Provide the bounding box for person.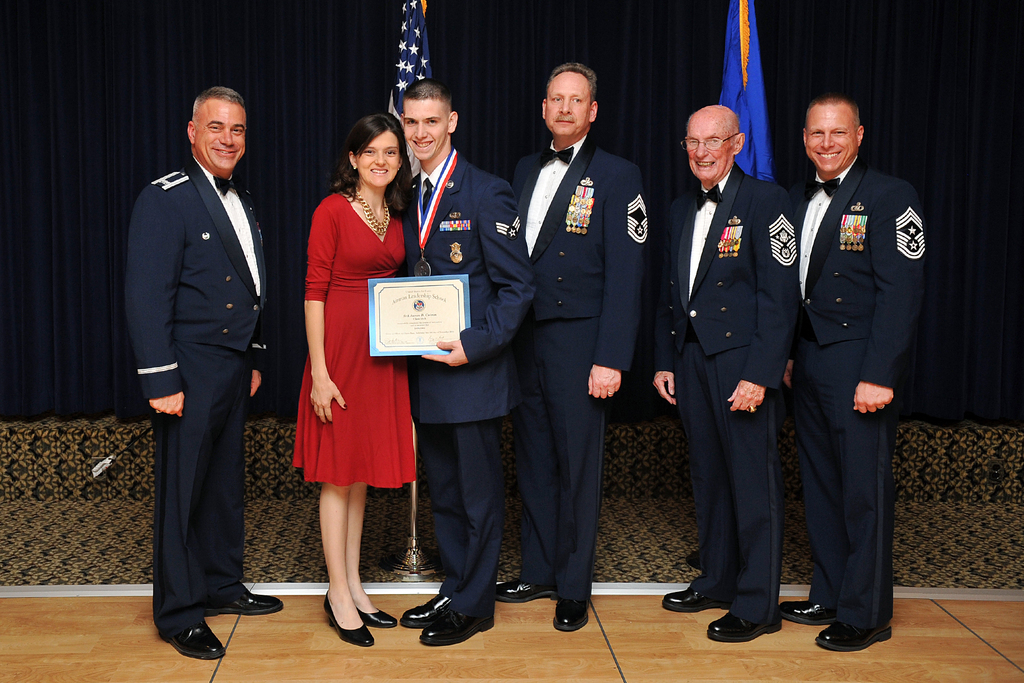
509/63/631/634.
